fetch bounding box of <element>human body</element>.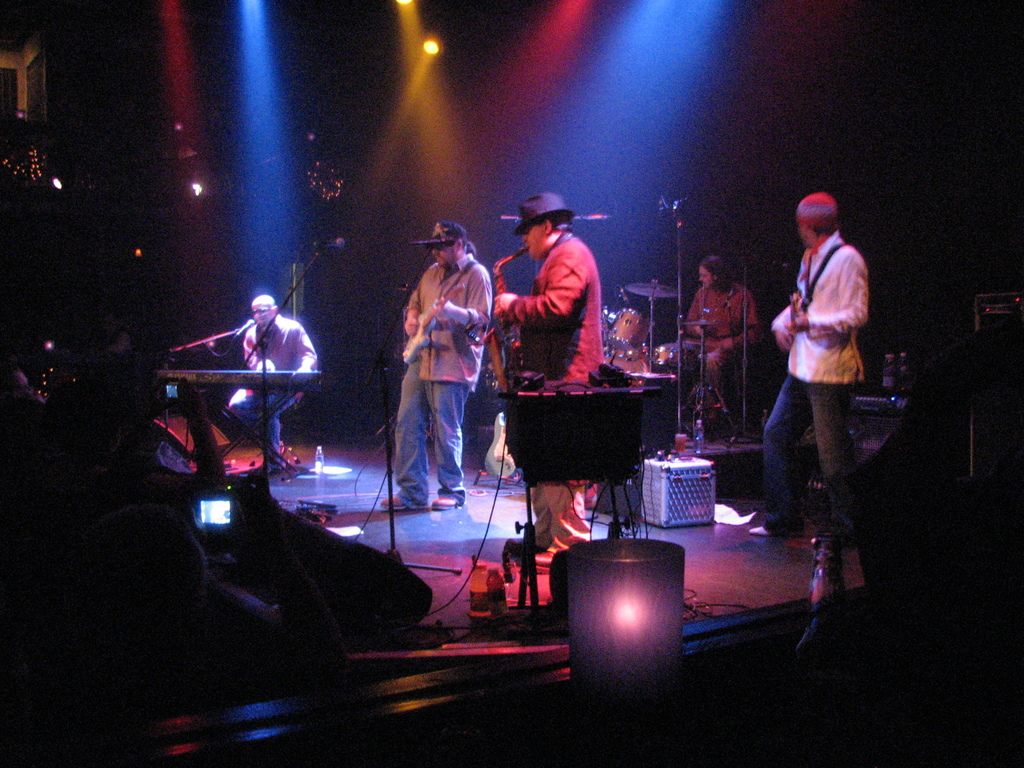
Bbox: [490, 239, 605, 575].
